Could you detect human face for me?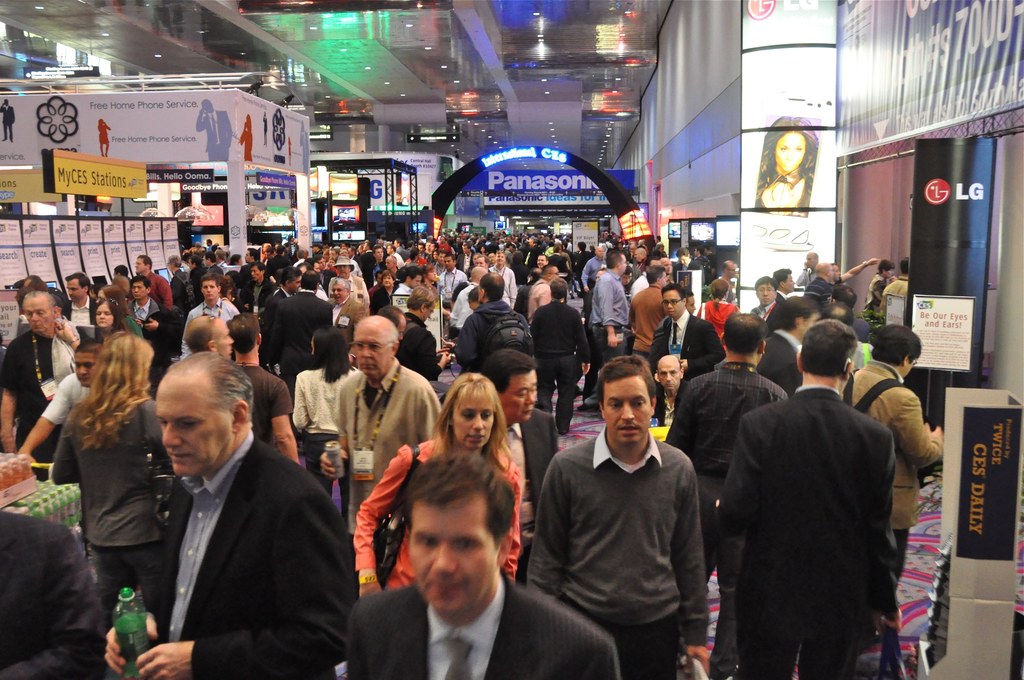
Detection result: <bbox>601, 376, 650, 444</bbox>.
